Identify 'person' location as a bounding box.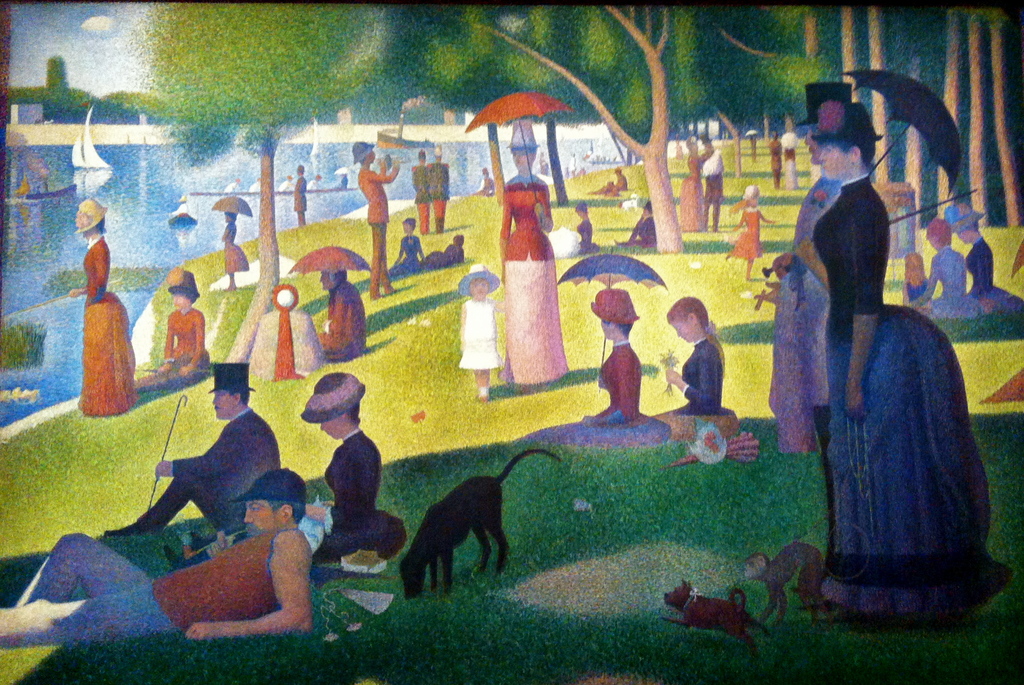
[x1=751, y1=252, x2=796, y2=309].
